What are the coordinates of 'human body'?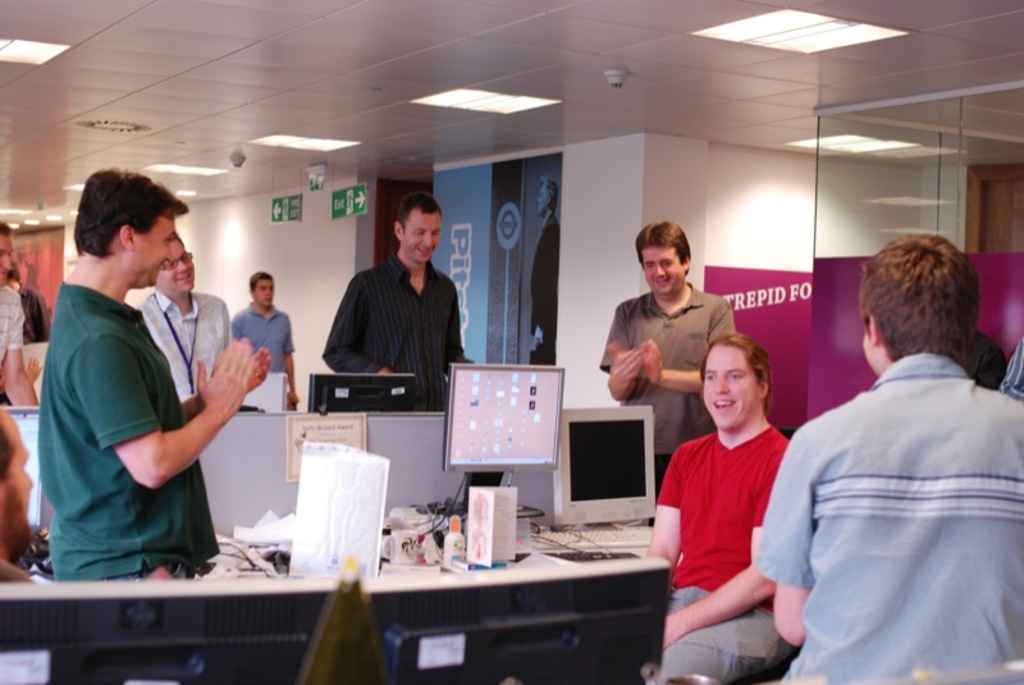
0 289 40 406.
